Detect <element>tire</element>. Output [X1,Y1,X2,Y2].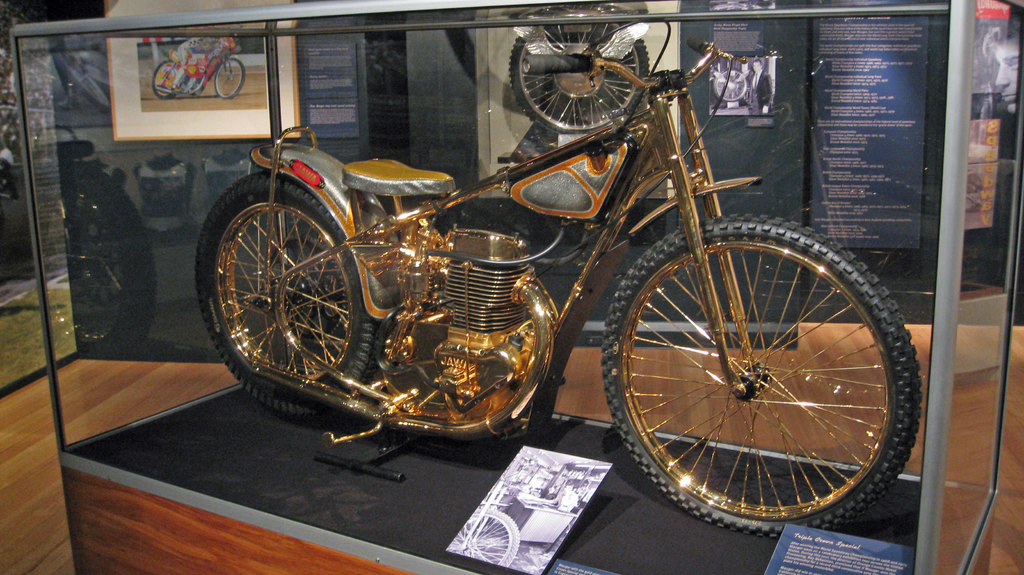
[193,170,387,423].
